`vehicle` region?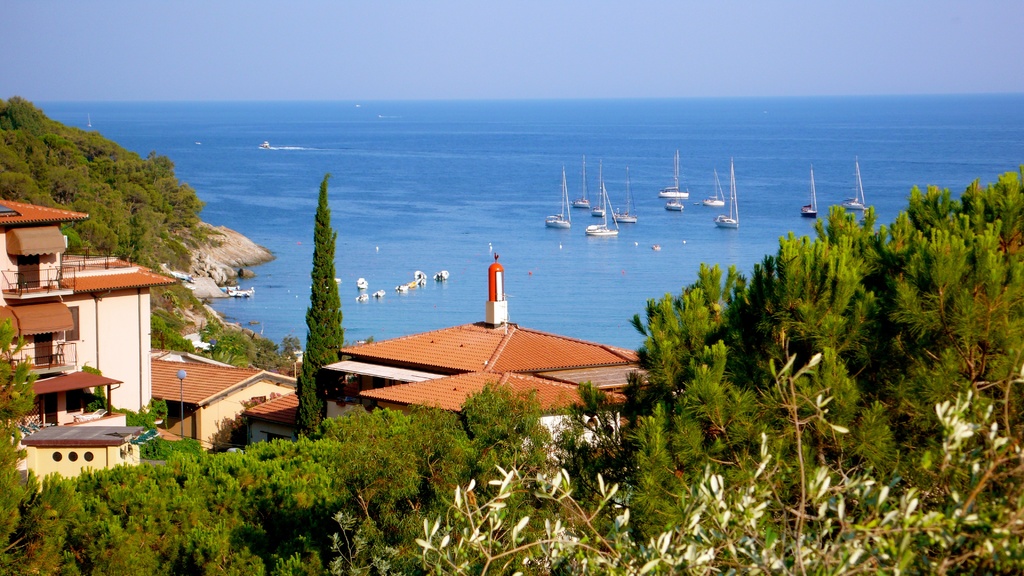
bbox=(351, 291, 369, 302)
